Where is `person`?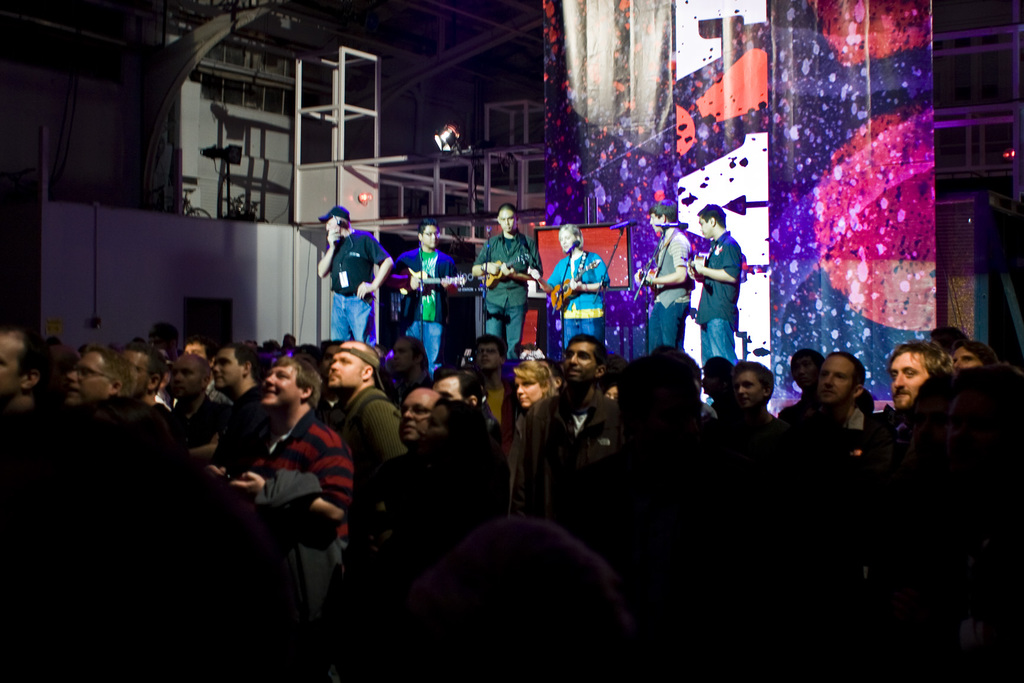
[x1=227, y1=354, x2=354, y2=540].
